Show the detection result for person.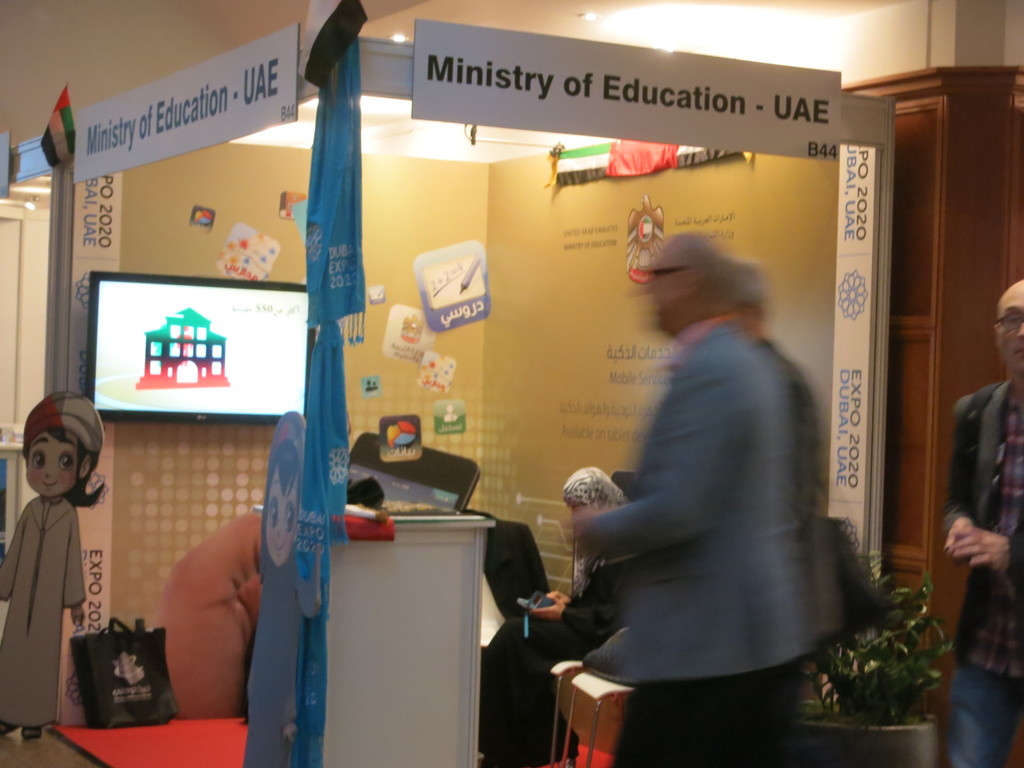
<bbox>479, 465, 643, 767</bbox>.
